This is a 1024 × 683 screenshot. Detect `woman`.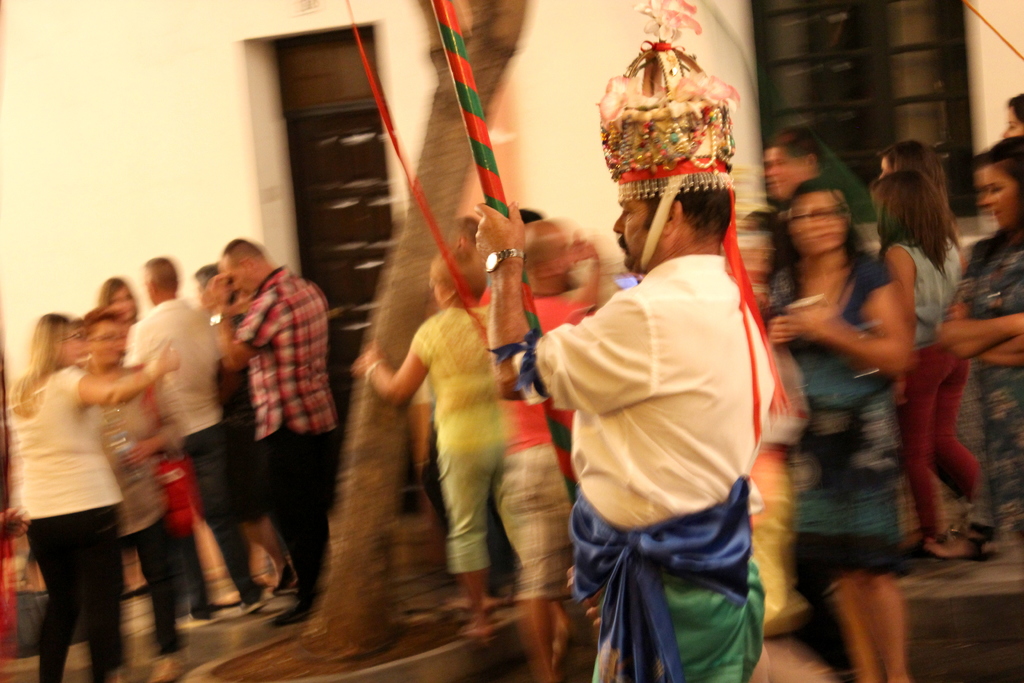
left=934, top=134, right=1023, bottom=550.
